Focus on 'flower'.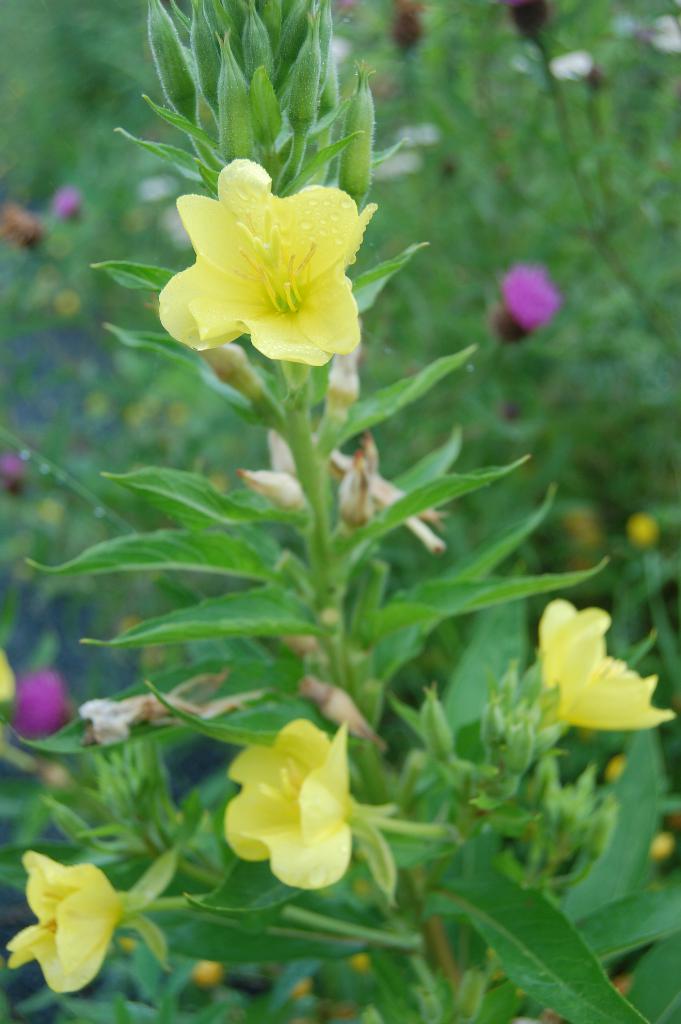
Focused at locate(389, 0, 425, 55).
